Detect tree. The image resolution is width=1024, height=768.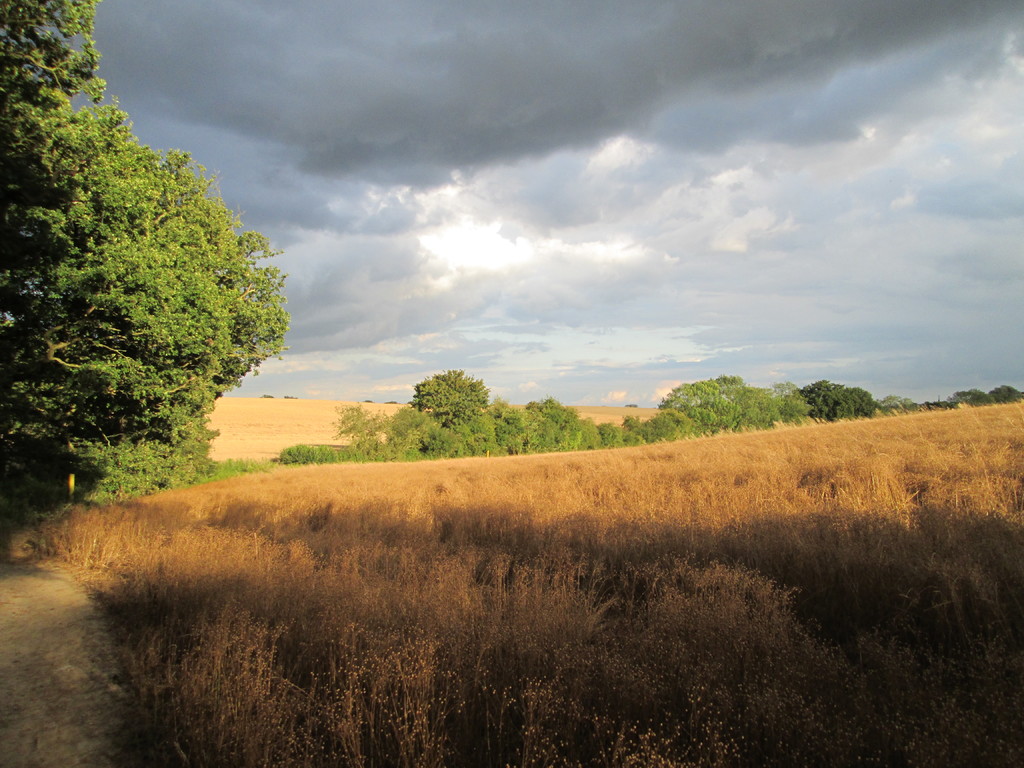
961,391,998,402.
